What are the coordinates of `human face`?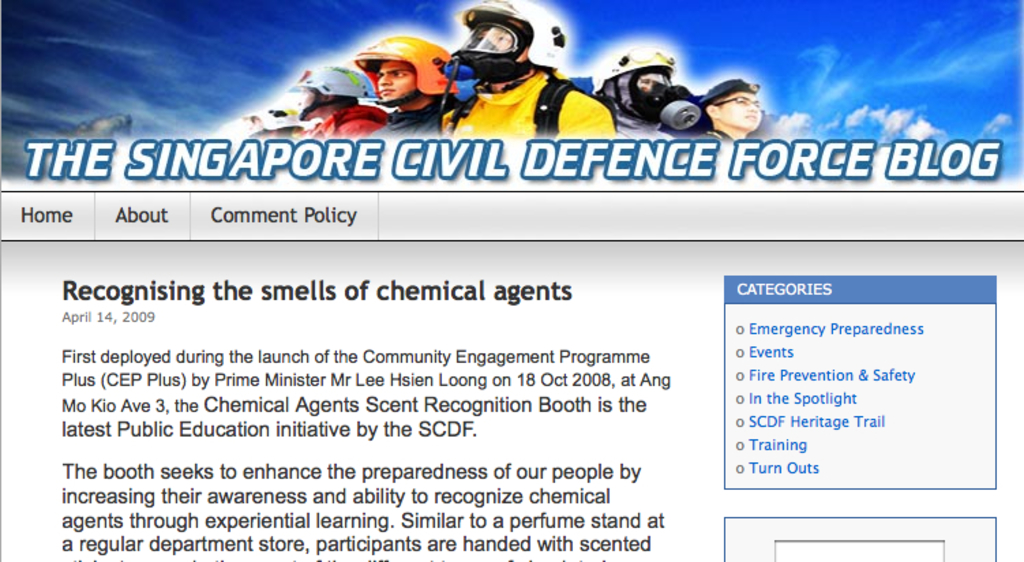
[380,61,416,100].
